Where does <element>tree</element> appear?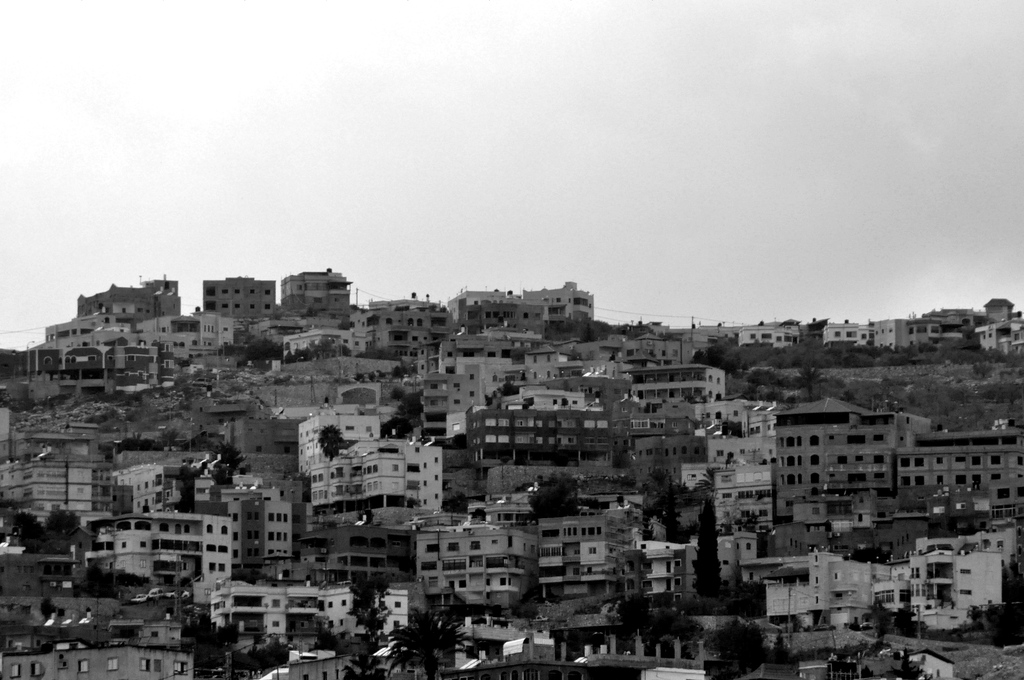
Appears at box(7, 508, 42, 549).
